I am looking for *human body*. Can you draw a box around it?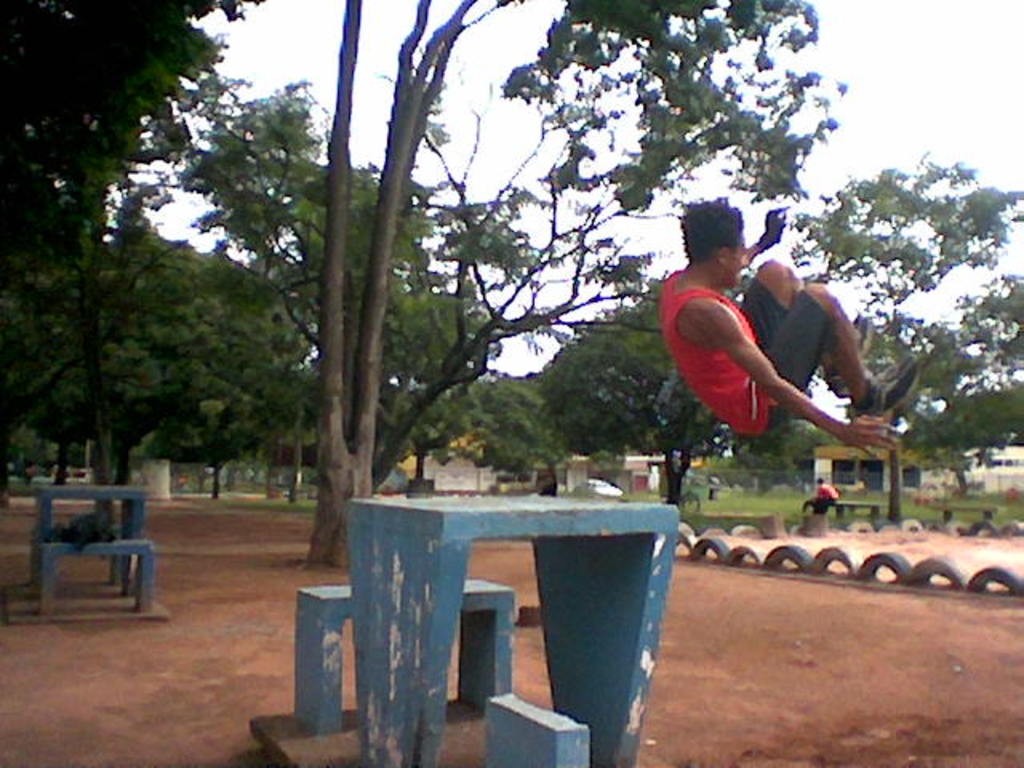
Sure, the bounding box is {"left": 810, "top": 482, "right": 842, "bottom": 509}.
